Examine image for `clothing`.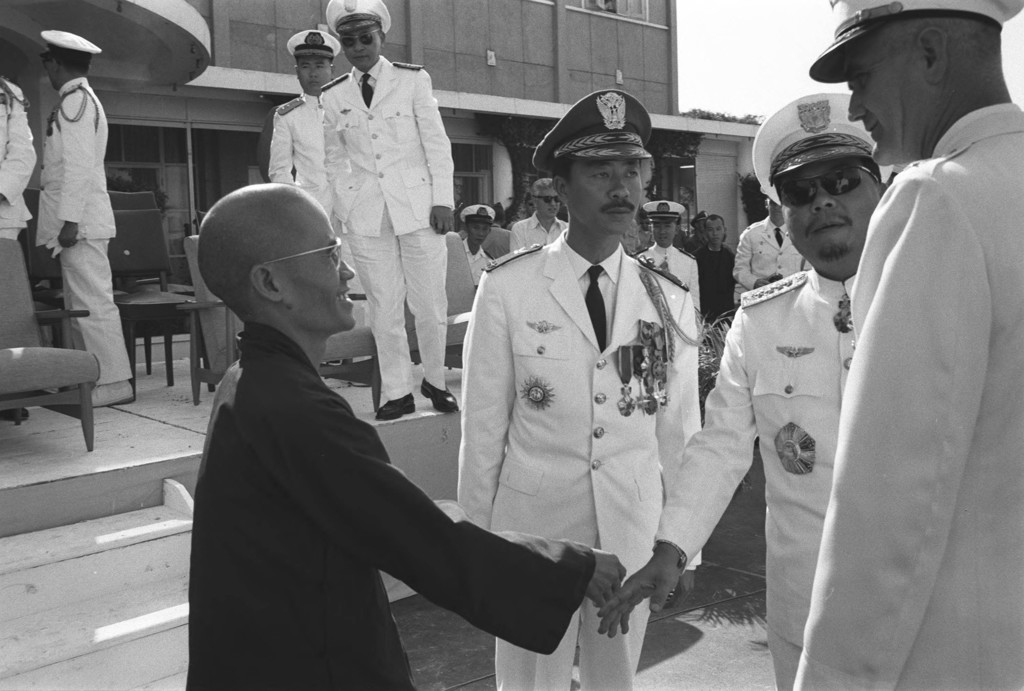
Examination result: box(630, 243, 703, 309).
